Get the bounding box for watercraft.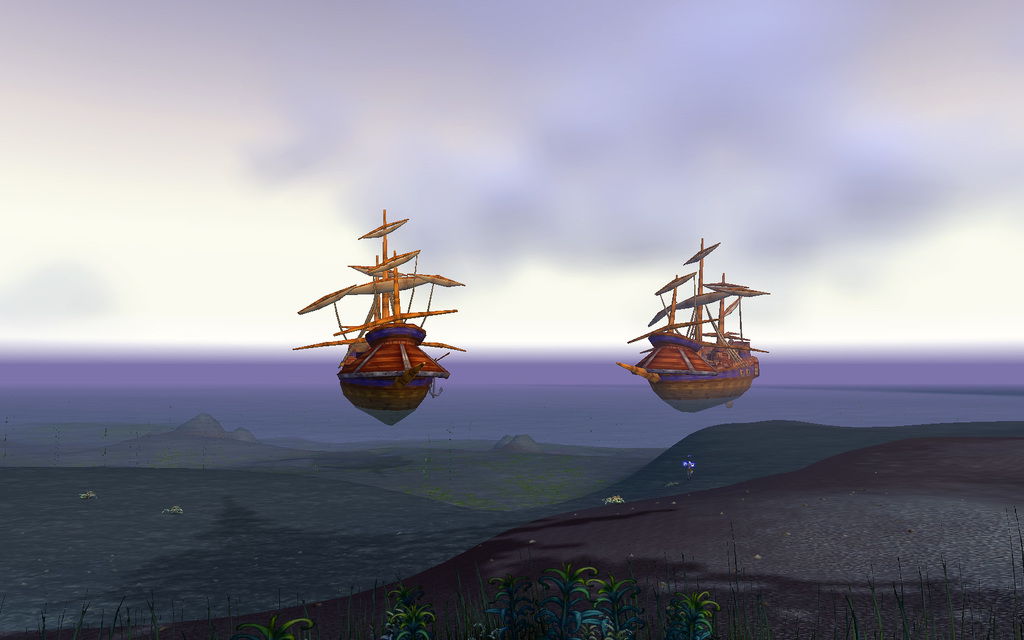
288,207,476,426.
